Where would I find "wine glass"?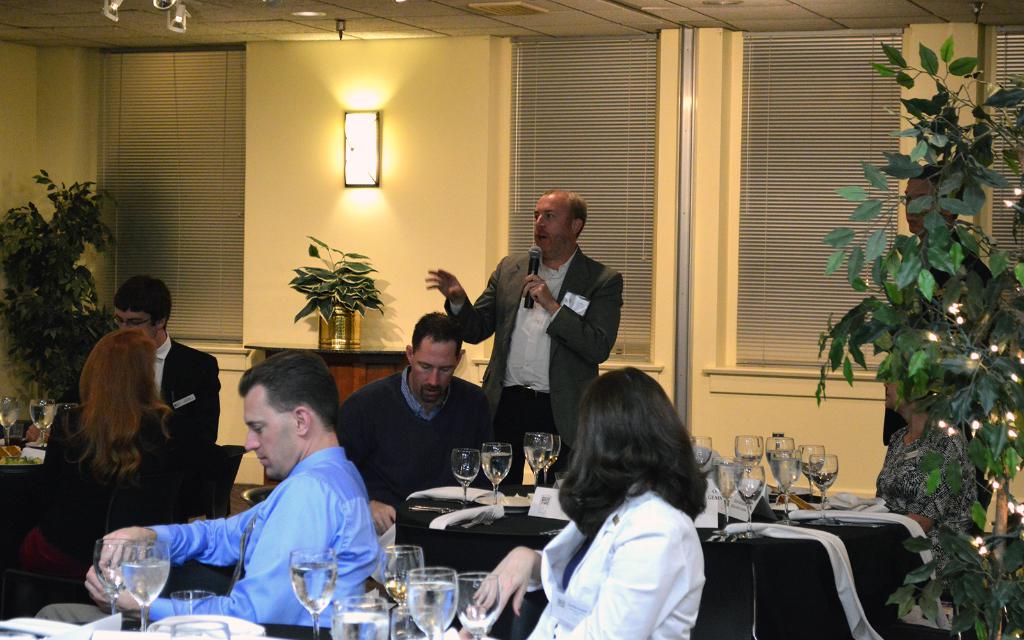
At box(121, 538, 172, 632).
